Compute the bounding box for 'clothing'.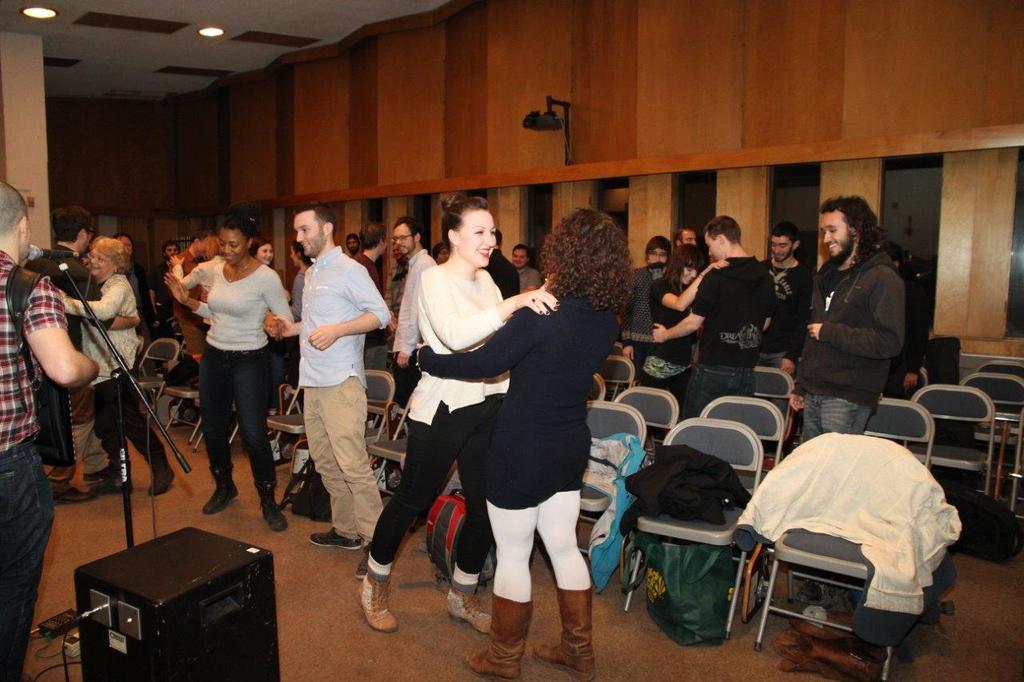
bbox=[352, 249, 380, 292].
